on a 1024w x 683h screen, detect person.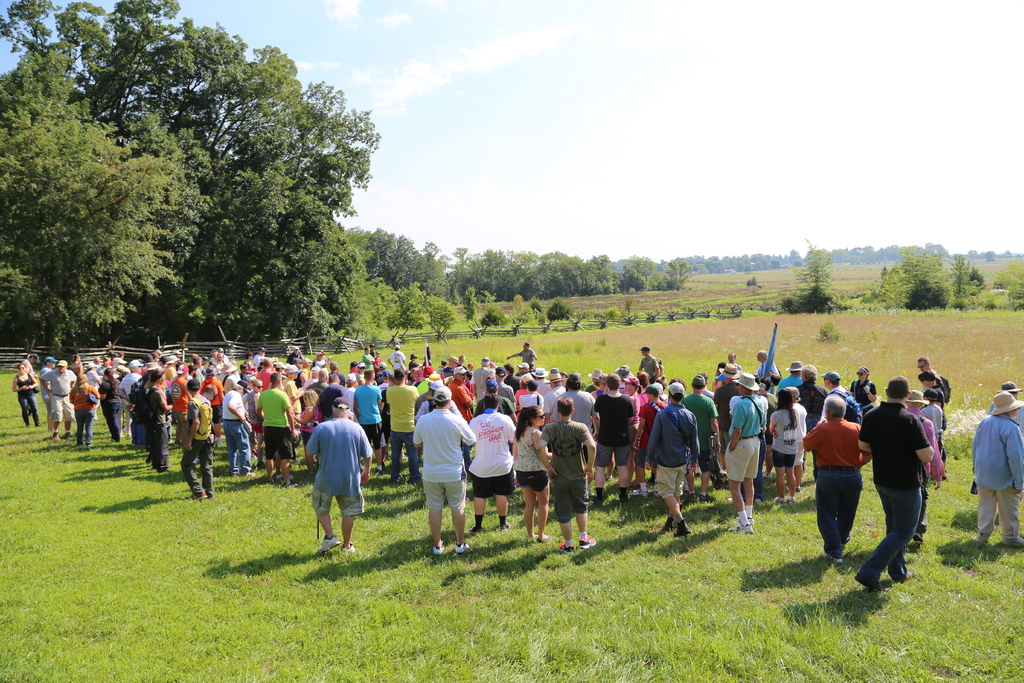
{"left": 645, "top": 379, "right": 699, "bottom": 538}.
